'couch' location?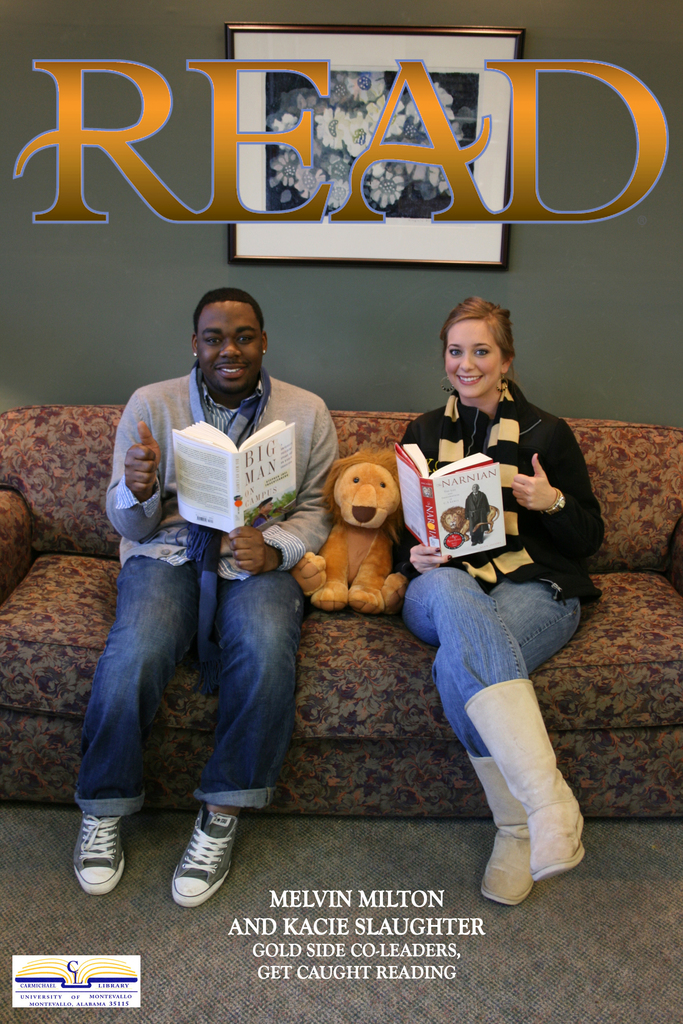
{"x1": 0, "y1": 397, "x2": 682, "y2": 819}
